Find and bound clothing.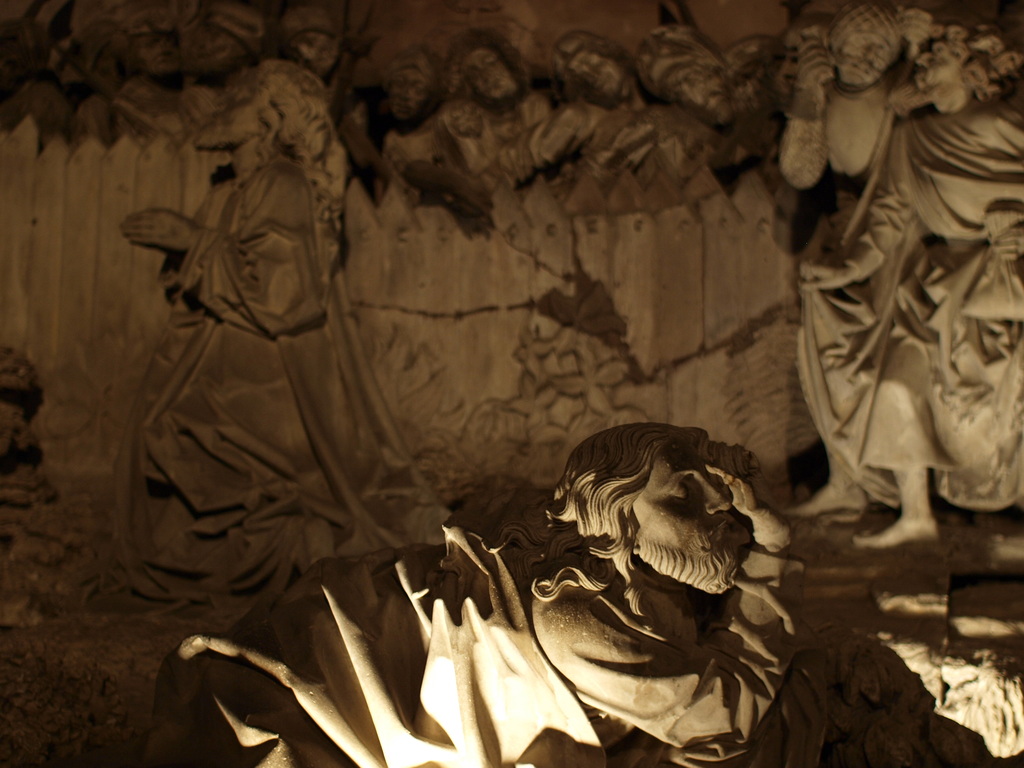
Bound: rect(774, 102, 1023, 502).
